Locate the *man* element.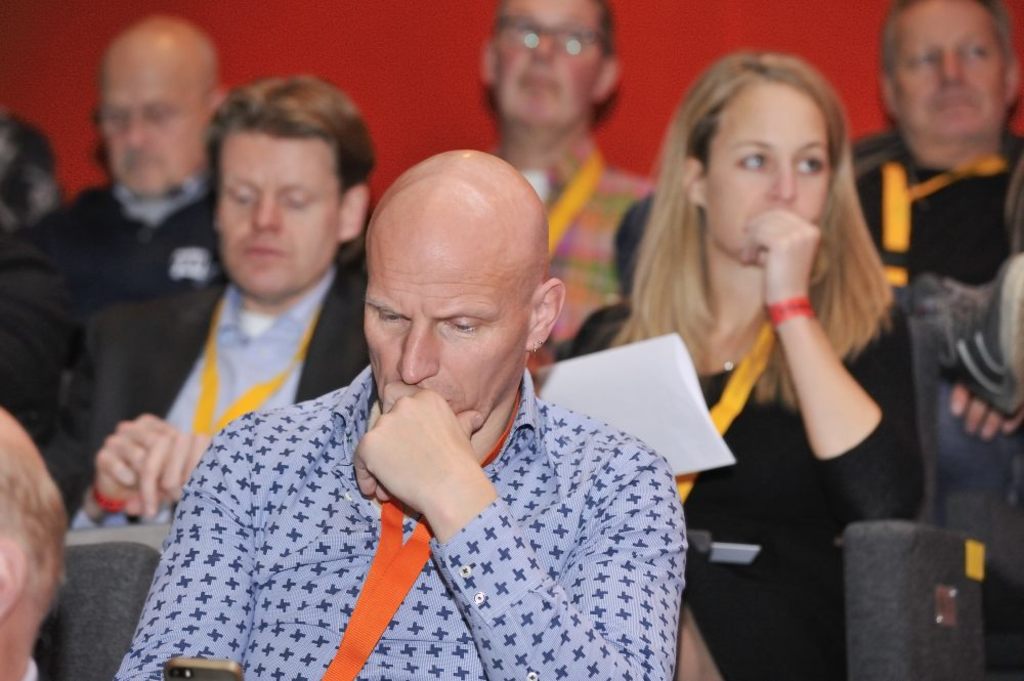
Element bbox: [848,0,1023,452].
